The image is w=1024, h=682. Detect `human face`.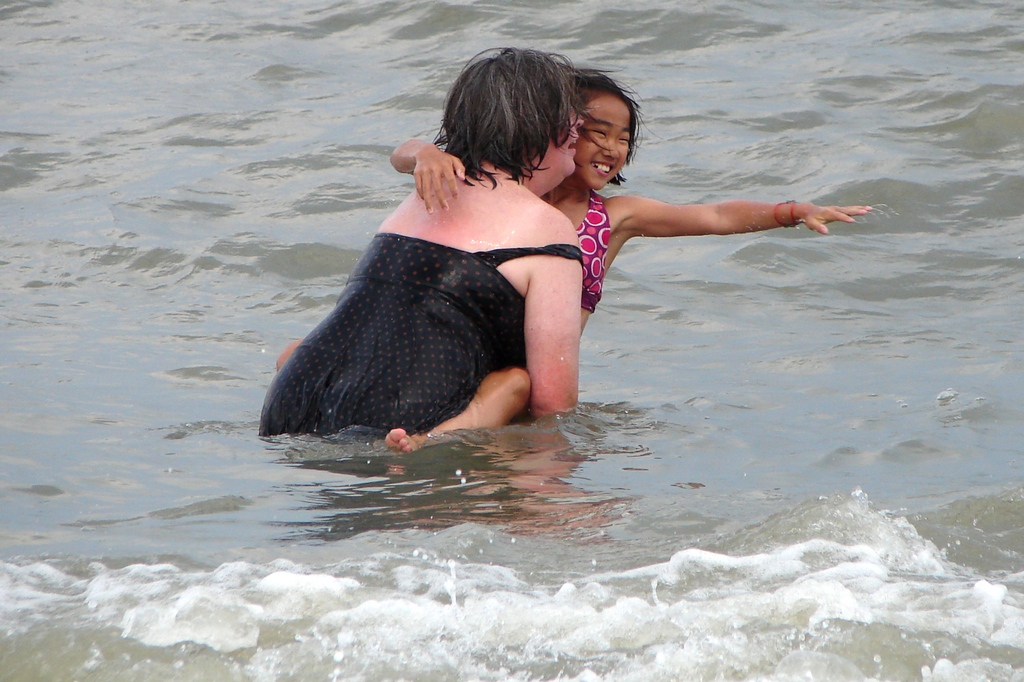
Detection: 582 90 635 187.
